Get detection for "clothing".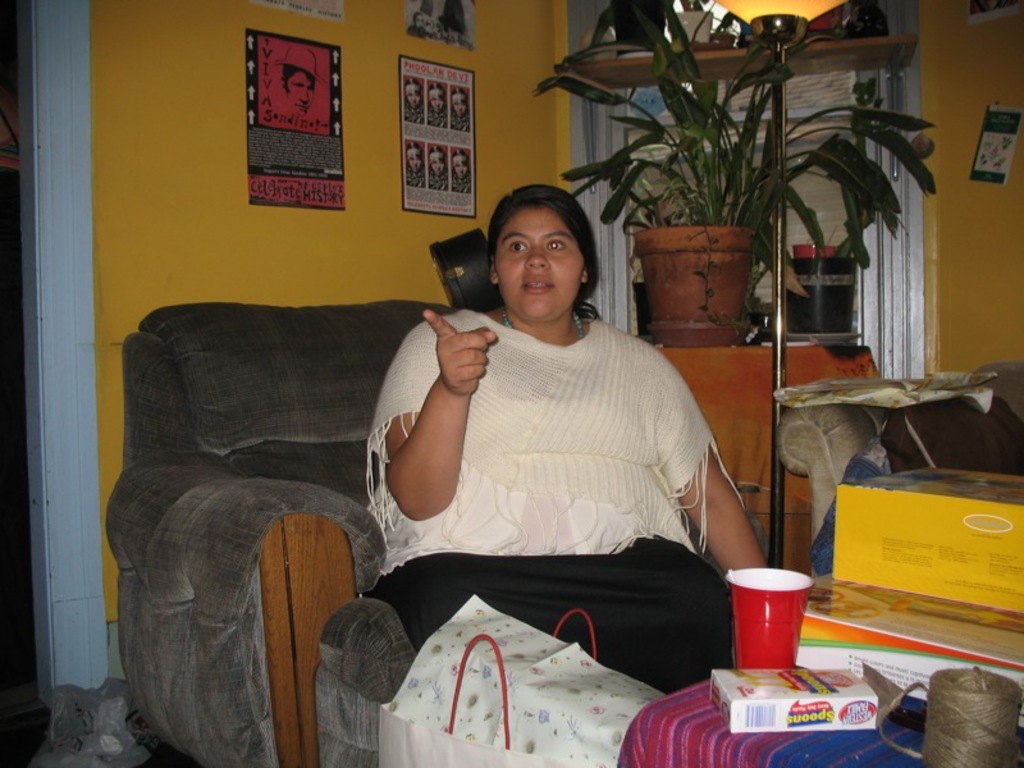
Detection: <box>349,305,731,700</box>.
